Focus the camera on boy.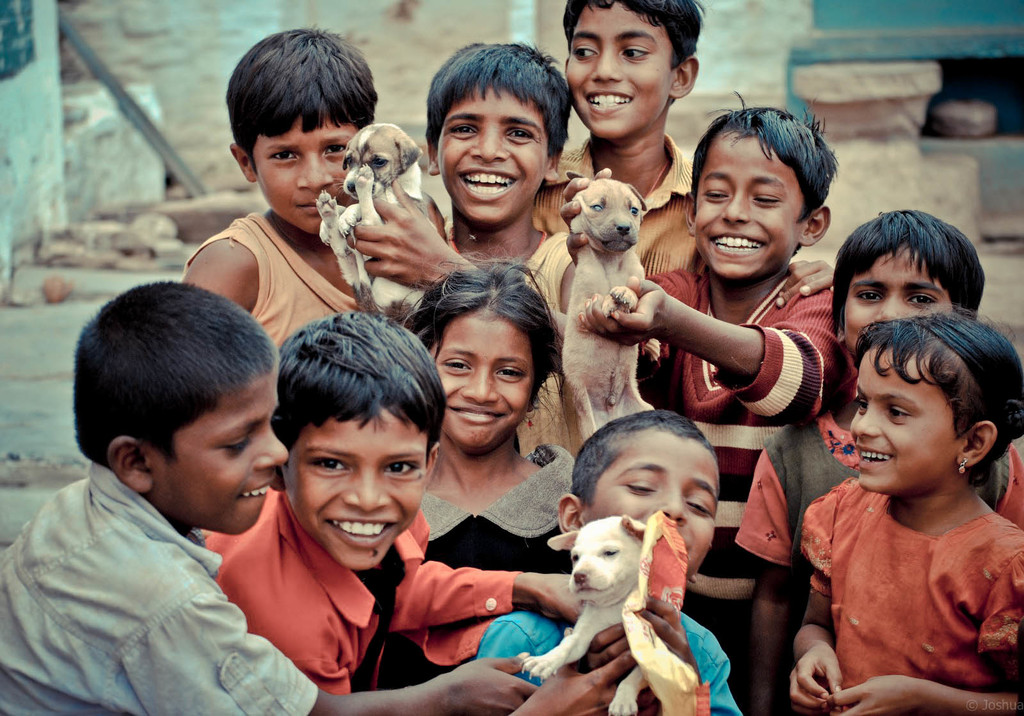
Focus region: 0 280 540 715.
